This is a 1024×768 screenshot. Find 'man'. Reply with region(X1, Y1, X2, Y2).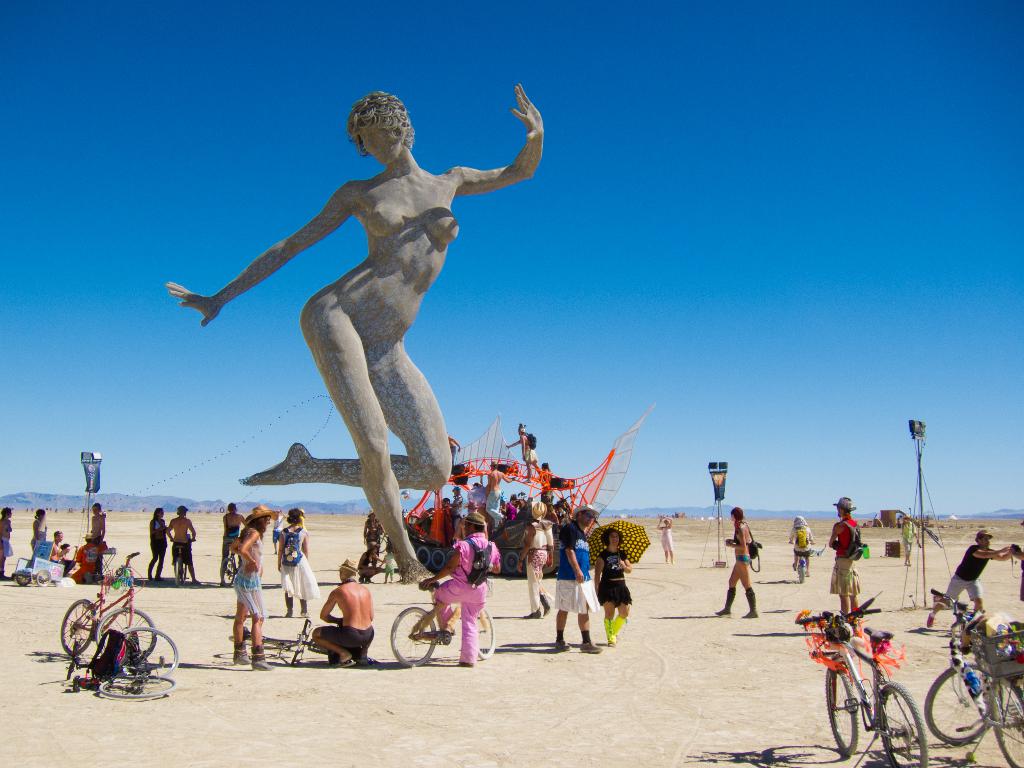
region(237, 506, 268, 666).
